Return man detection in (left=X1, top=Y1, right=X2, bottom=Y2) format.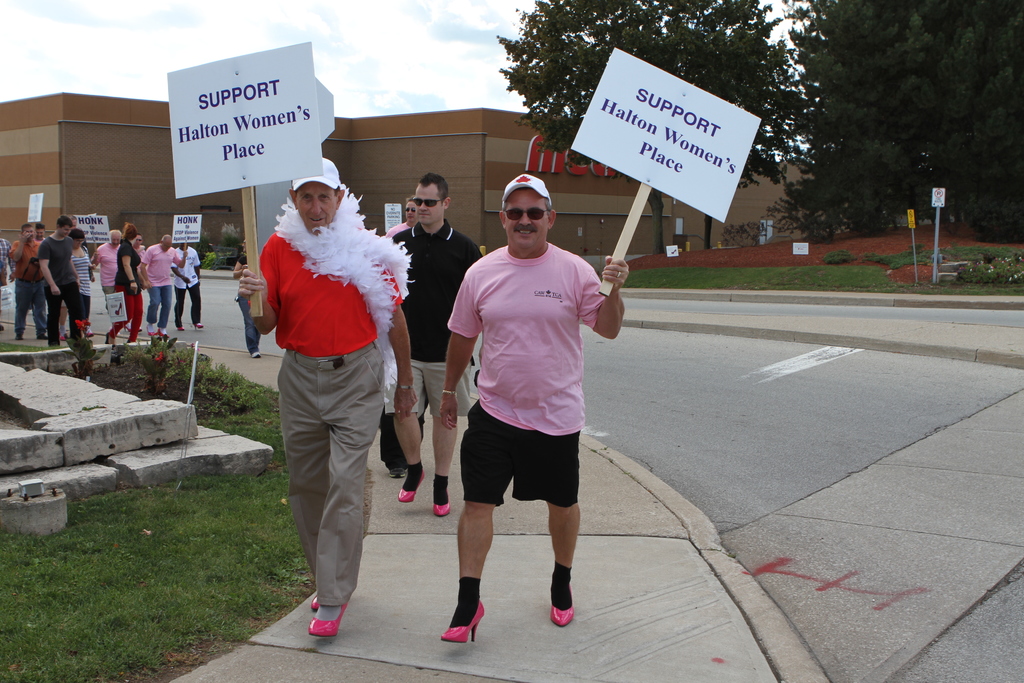
(left=0, top=227, right=10, bottom=284).
